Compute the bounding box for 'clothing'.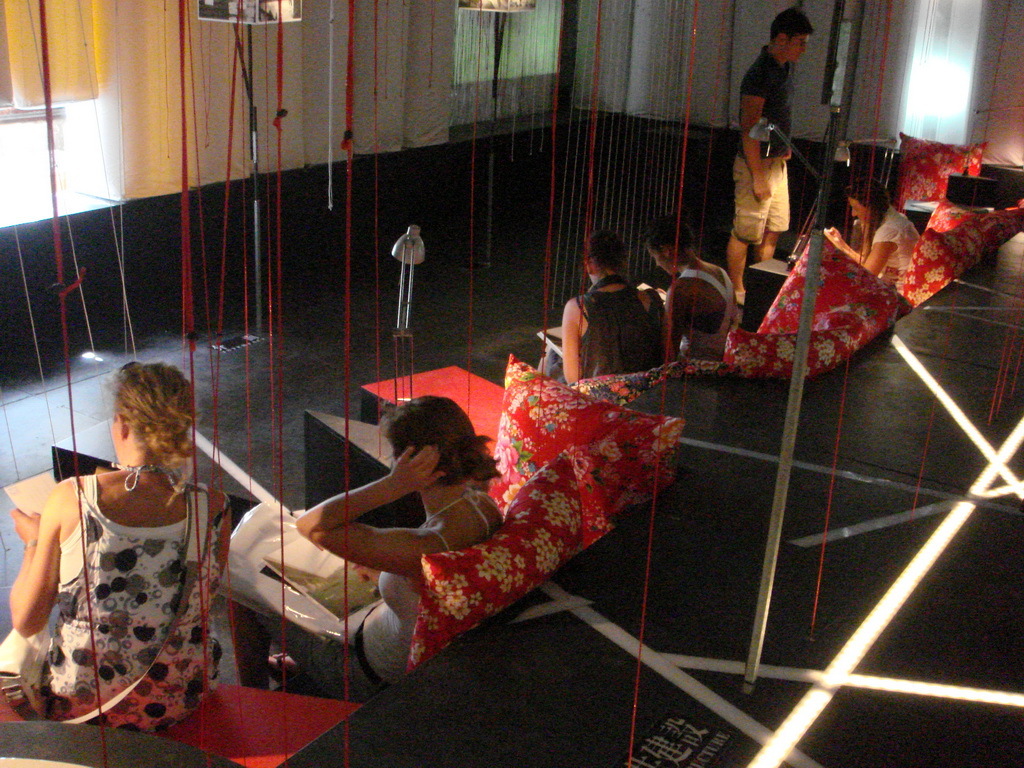
<box>843,199,916,279</box>.
